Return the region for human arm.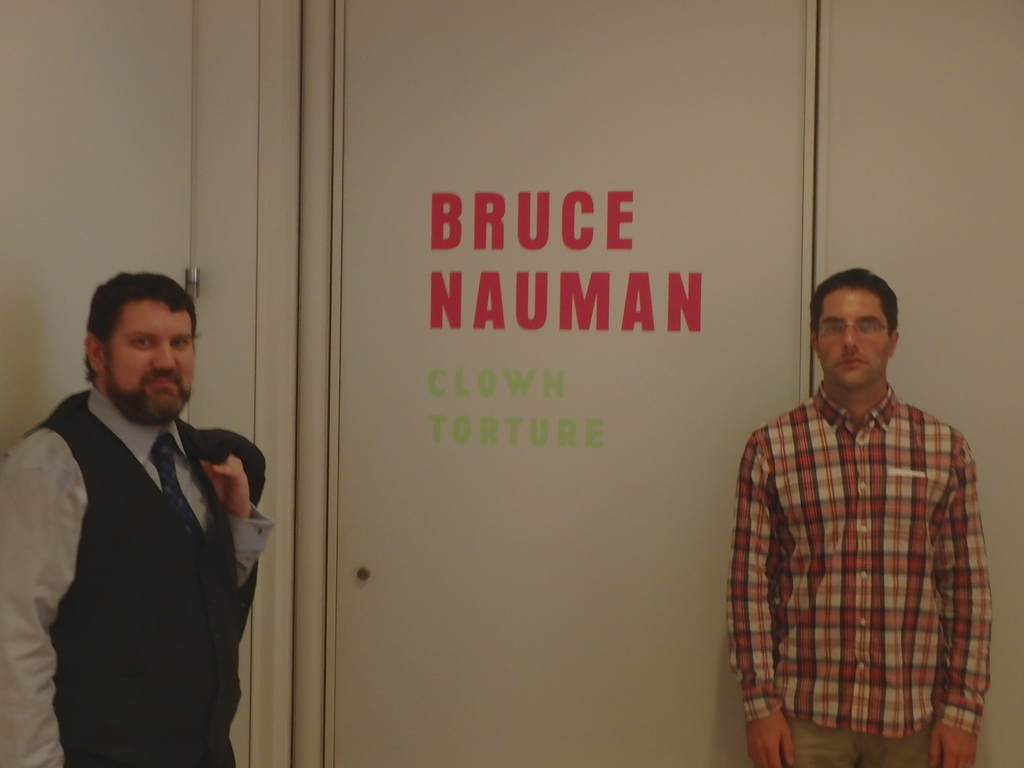
<box>195,444,276,600</box>.
